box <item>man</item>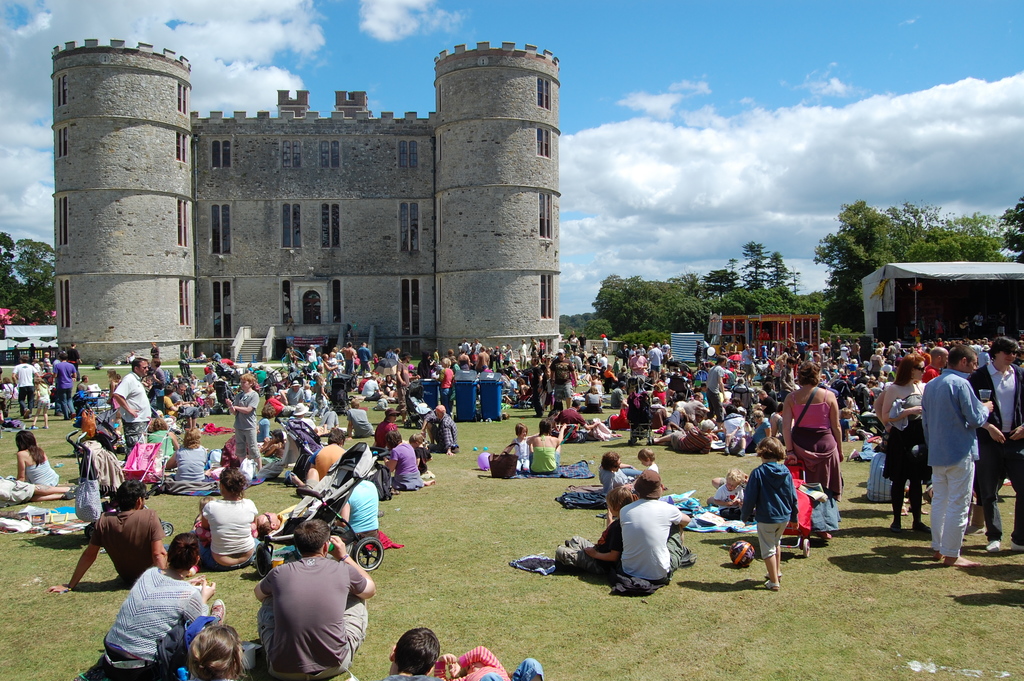
x1=253 y1=519 x2=376 y2=680
